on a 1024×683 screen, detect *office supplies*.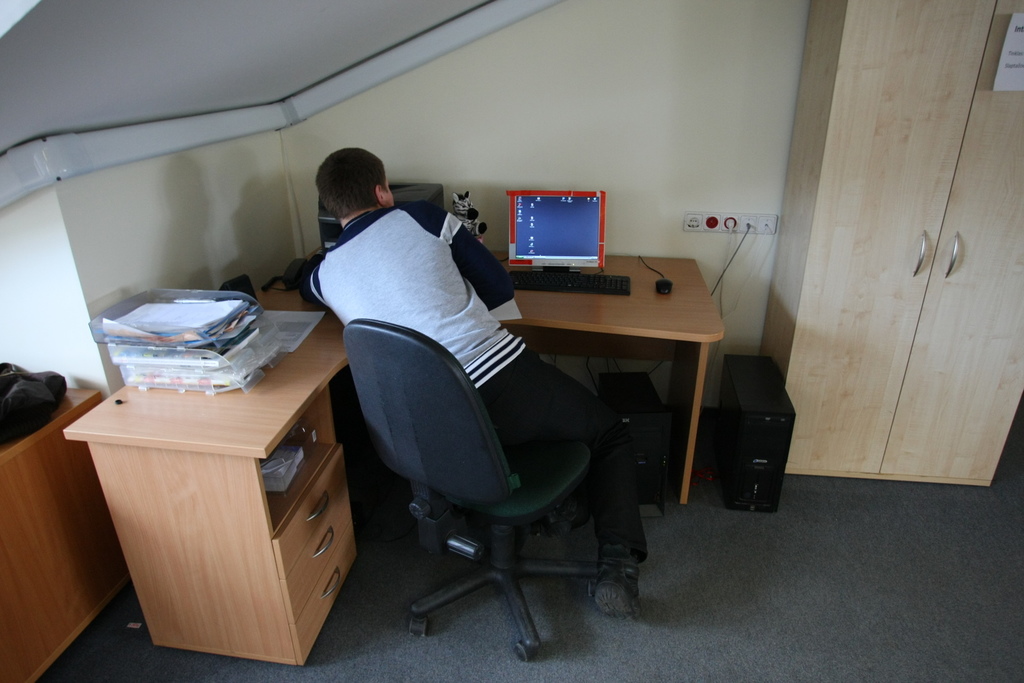
[left=508, top=191, right=628, bottom=296].
